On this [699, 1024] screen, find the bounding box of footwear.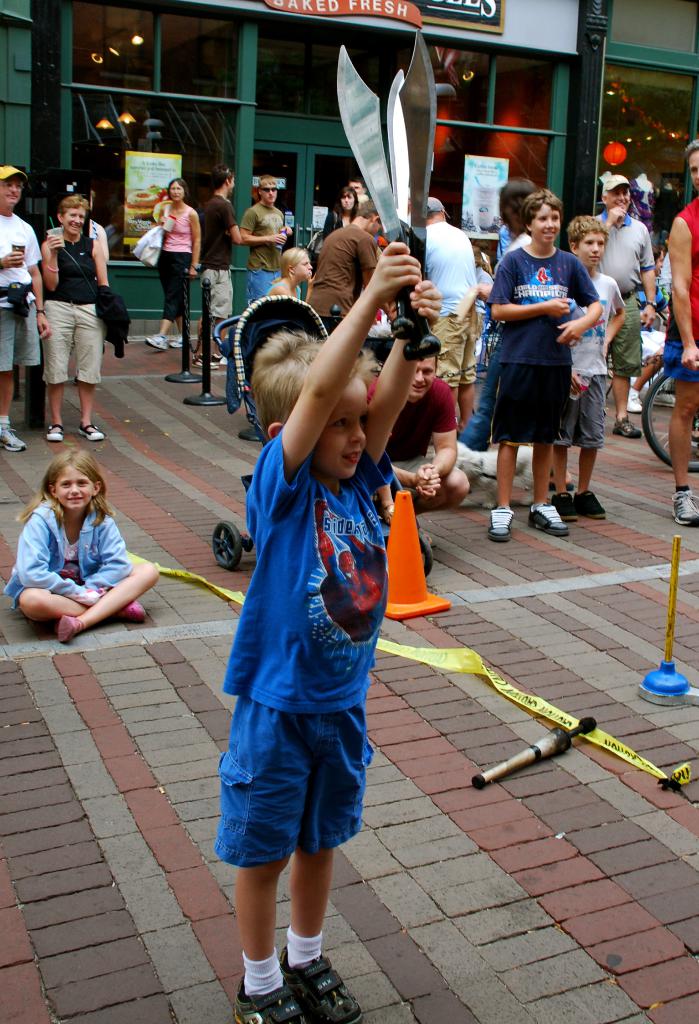
Bounding box: x1=486 y1=504 x2=513 y2=545.
